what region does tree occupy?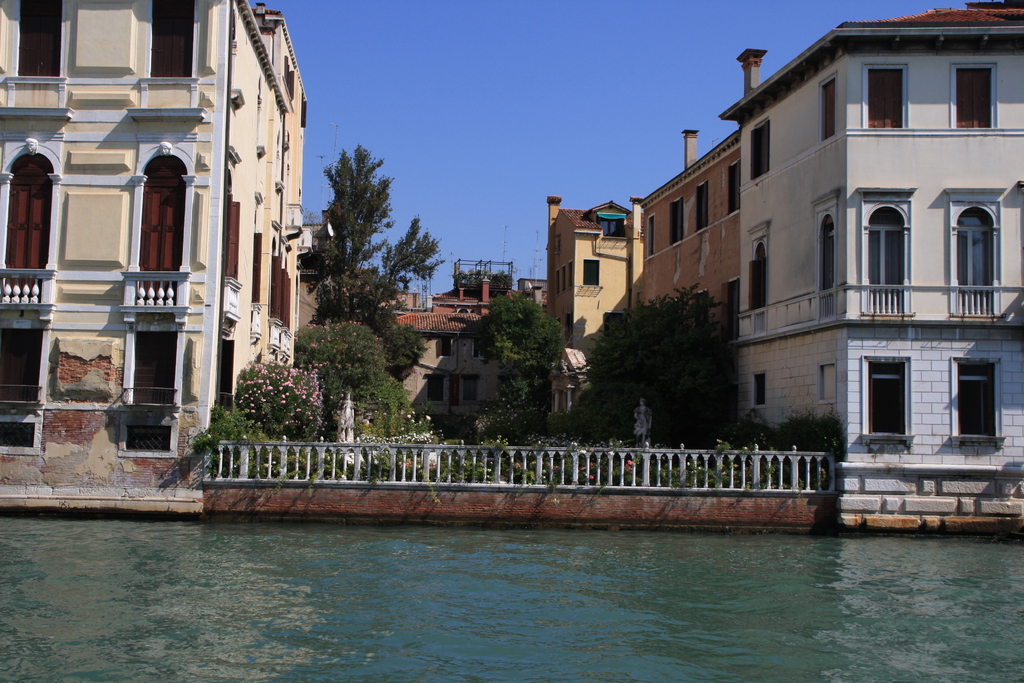
detection(467, 290, 570, 386).
